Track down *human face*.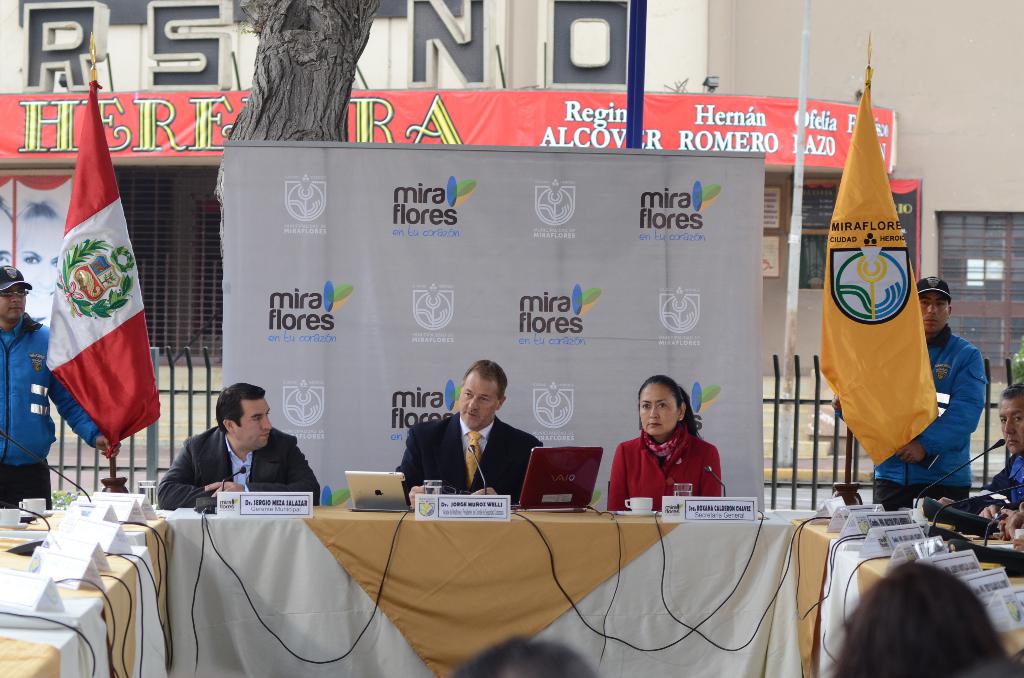
Tracked to x1=1000 y1=399 x2=1023 y2=455.
